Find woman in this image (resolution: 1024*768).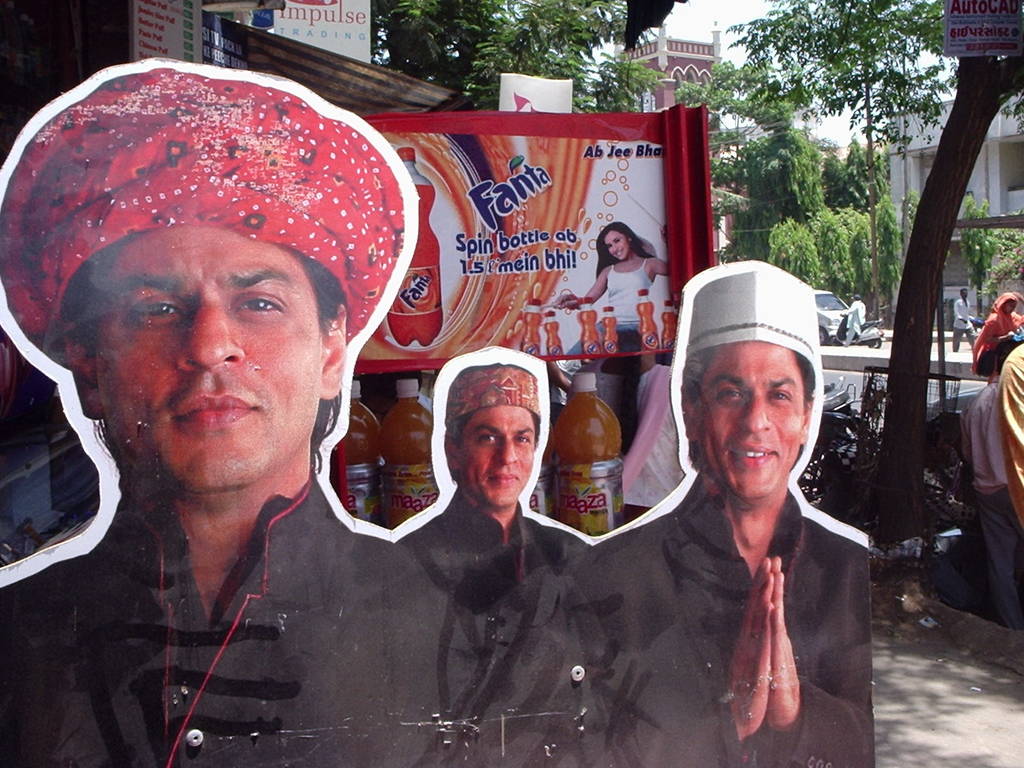
956 287 1023 384.
